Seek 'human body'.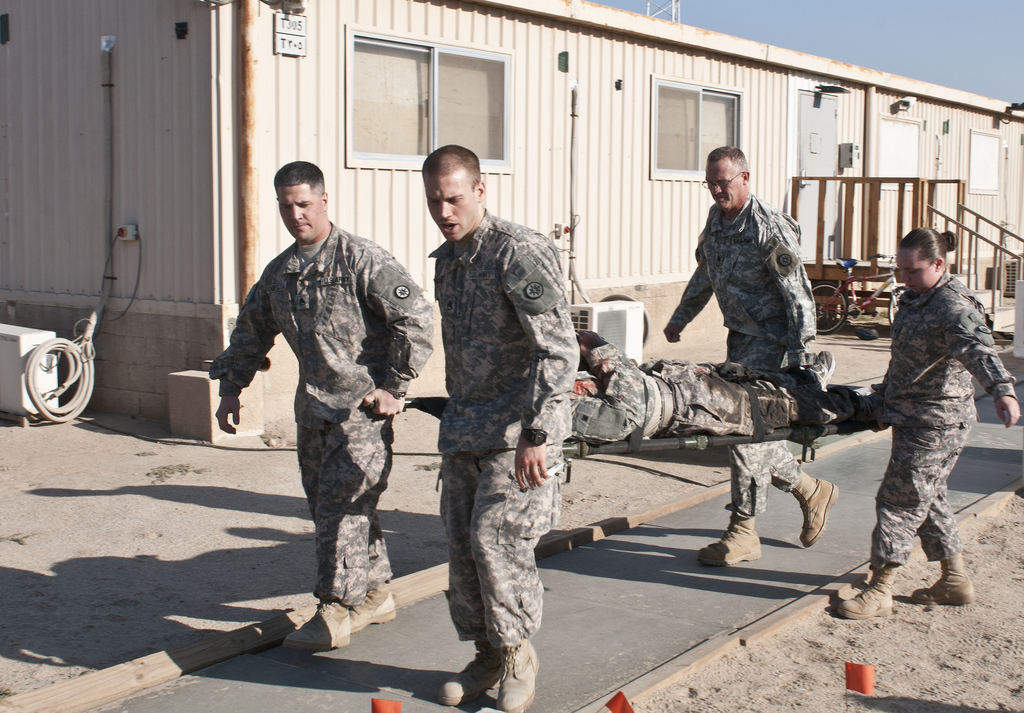
<bbox>655, 141, 820, 559</bbox>.
